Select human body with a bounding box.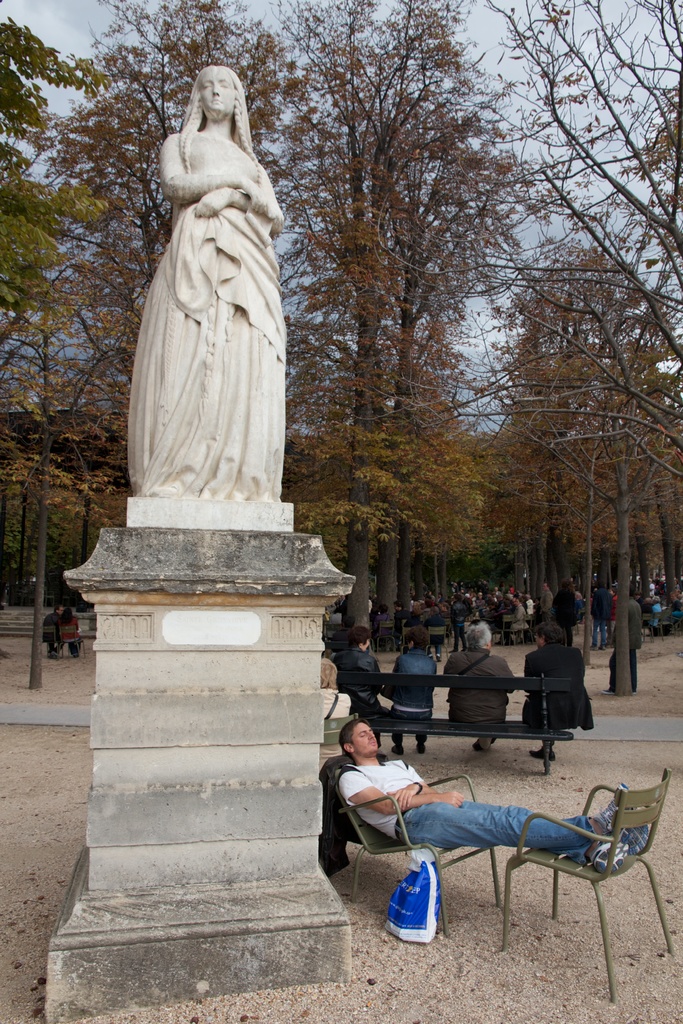
box(58, 616, 77, 656).
